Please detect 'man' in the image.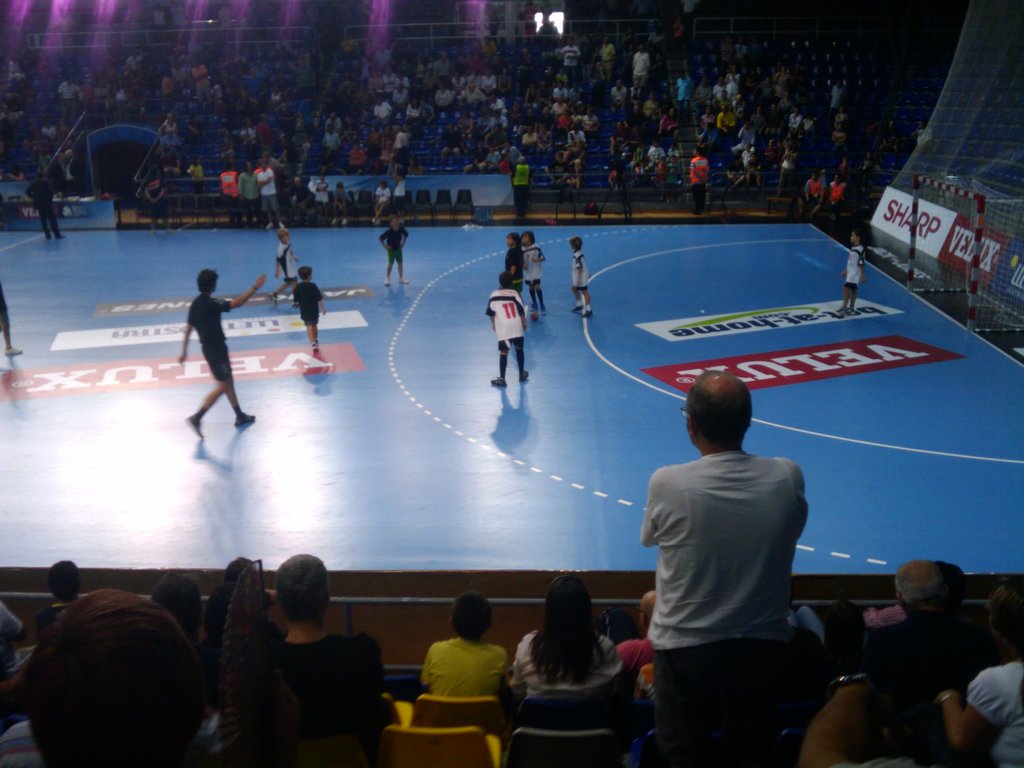
left=0, top=588, right=208, bottom=767.
